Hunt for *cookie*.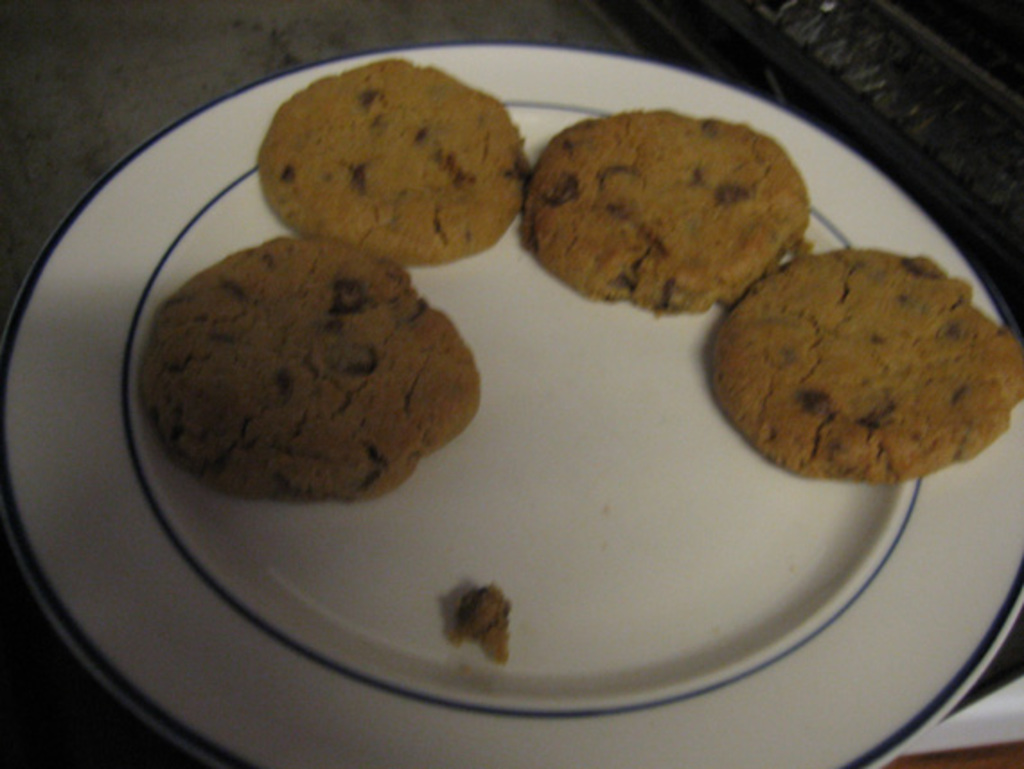
Hunted down at crop(135, 228, 481, 507).
